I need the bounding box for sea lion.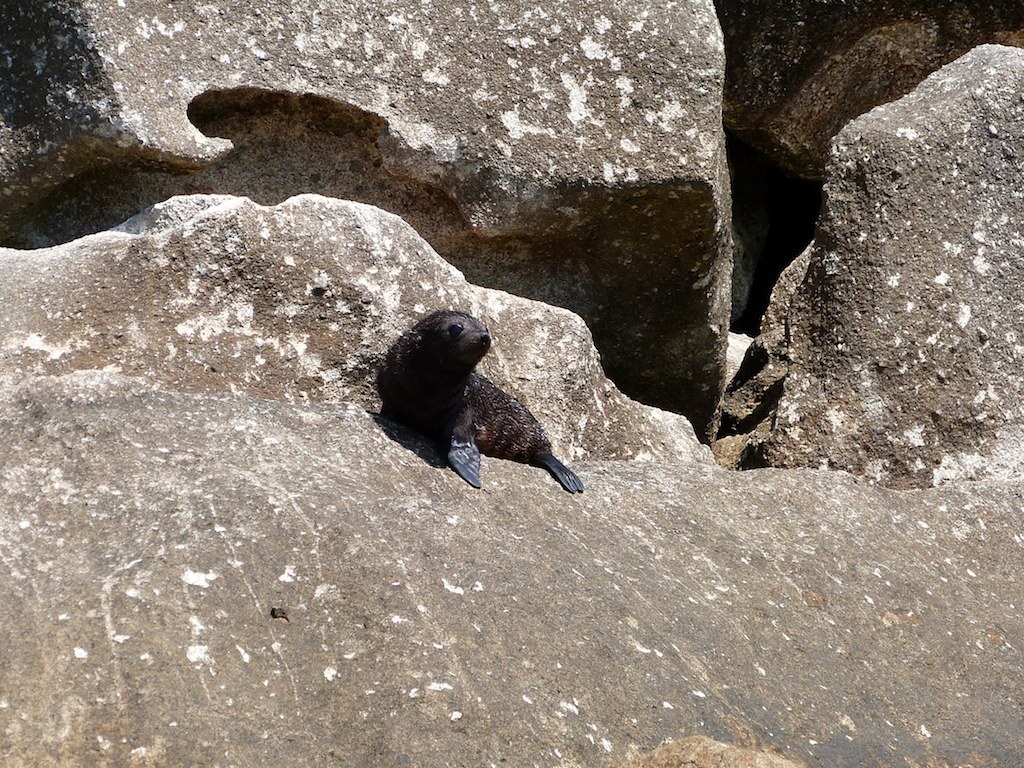
Here it is: crop(373, 310, 583, 497).
